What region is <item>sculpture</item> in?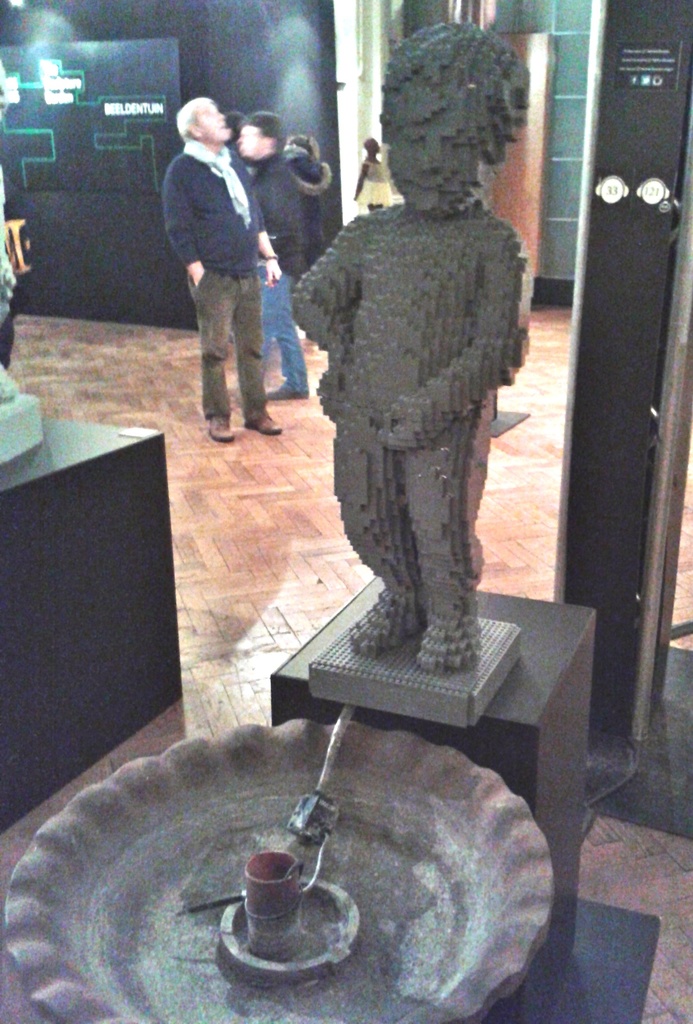
[286,70,557,700].
